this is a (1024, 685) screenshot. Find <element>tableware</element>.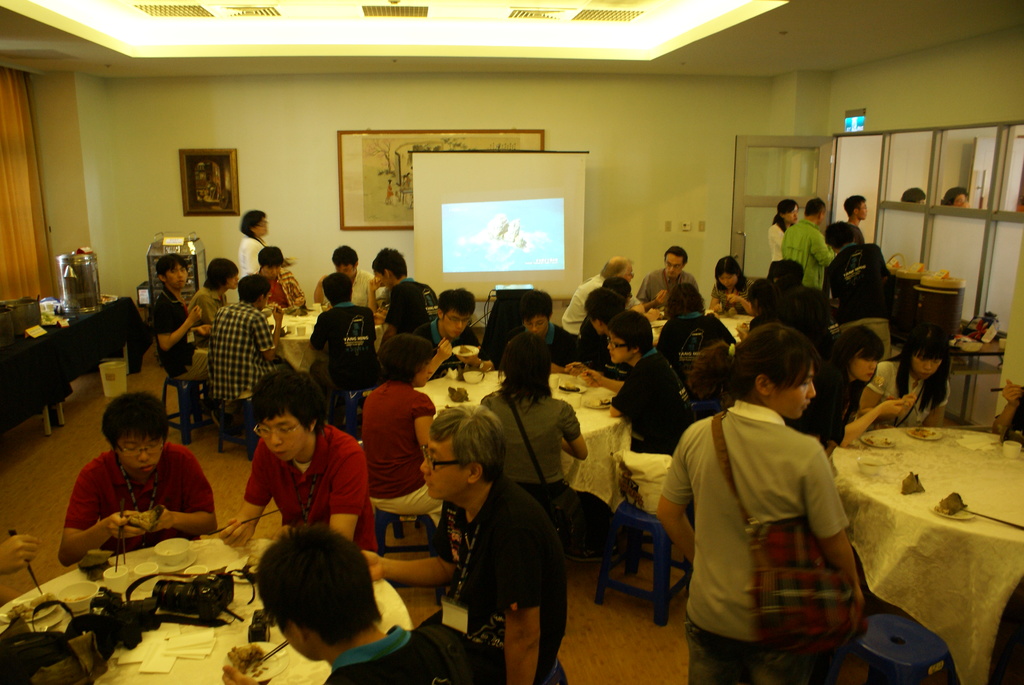
Bounding box: {"left": 221, "top": 641, "right": 290, "bottom": 682}.
